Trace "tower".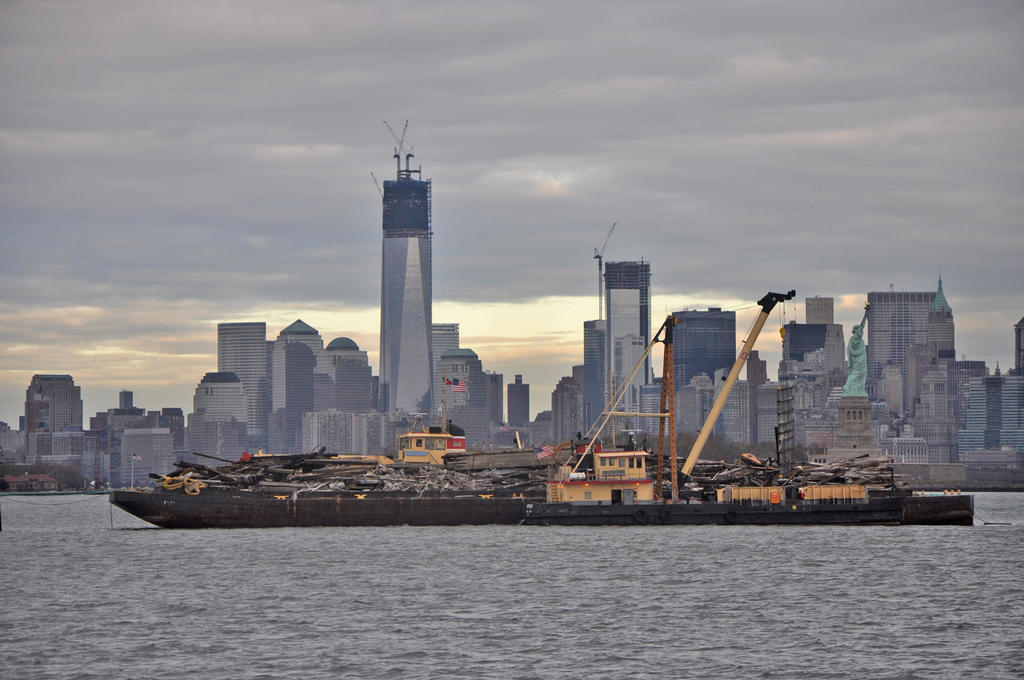
Traced to <bbox>506, 371, 534, 424</bbox>.
